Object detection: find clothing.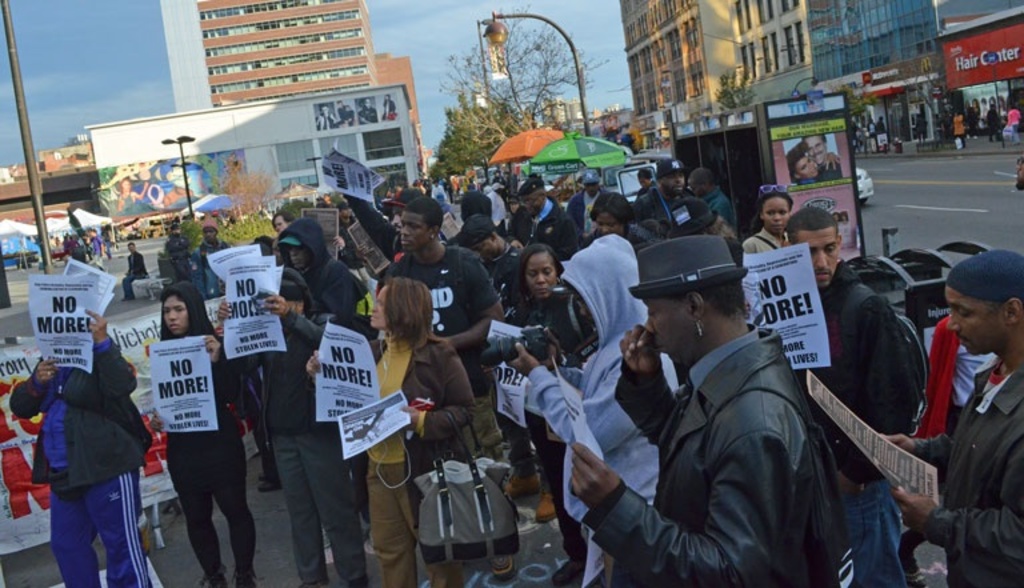
box=[908, 349, 1023, 587].
